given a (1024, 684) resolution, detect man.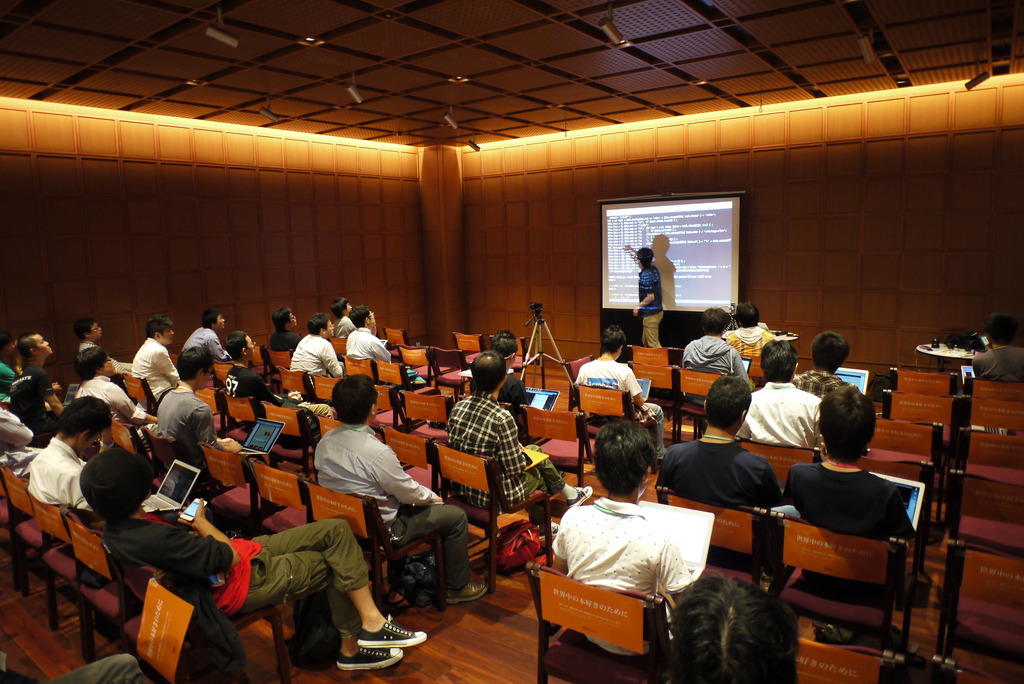
<bbox>653, 366, 777, 518</bbox>.
